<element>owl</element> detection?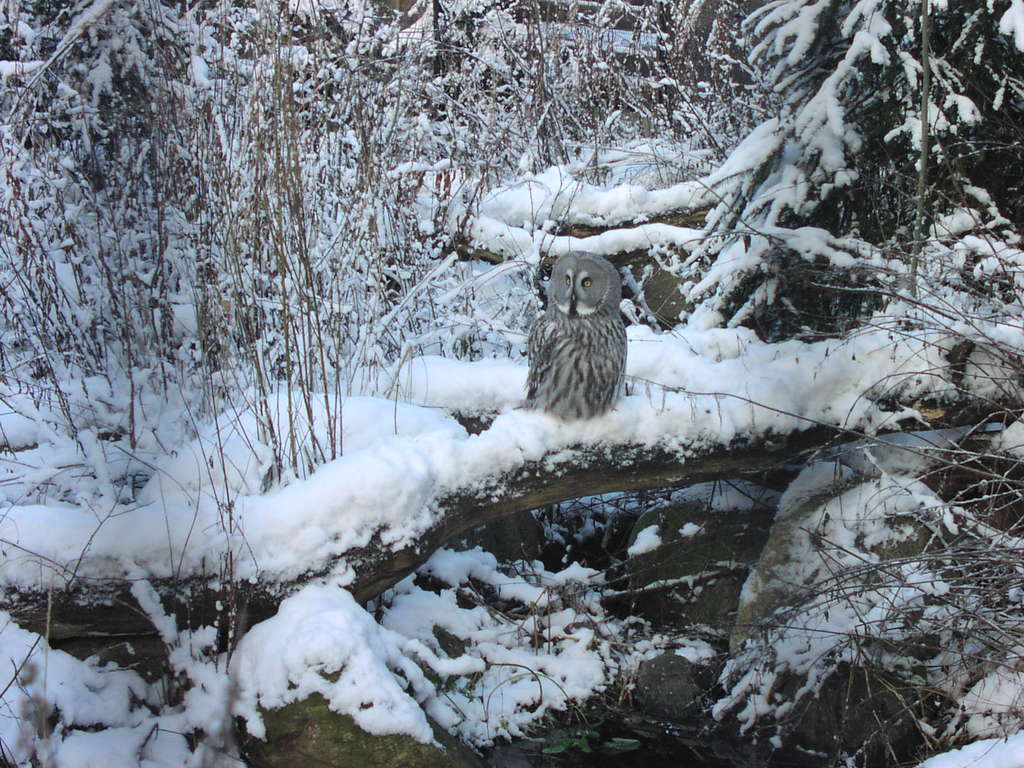
crop(527, 253, 626, 419)
